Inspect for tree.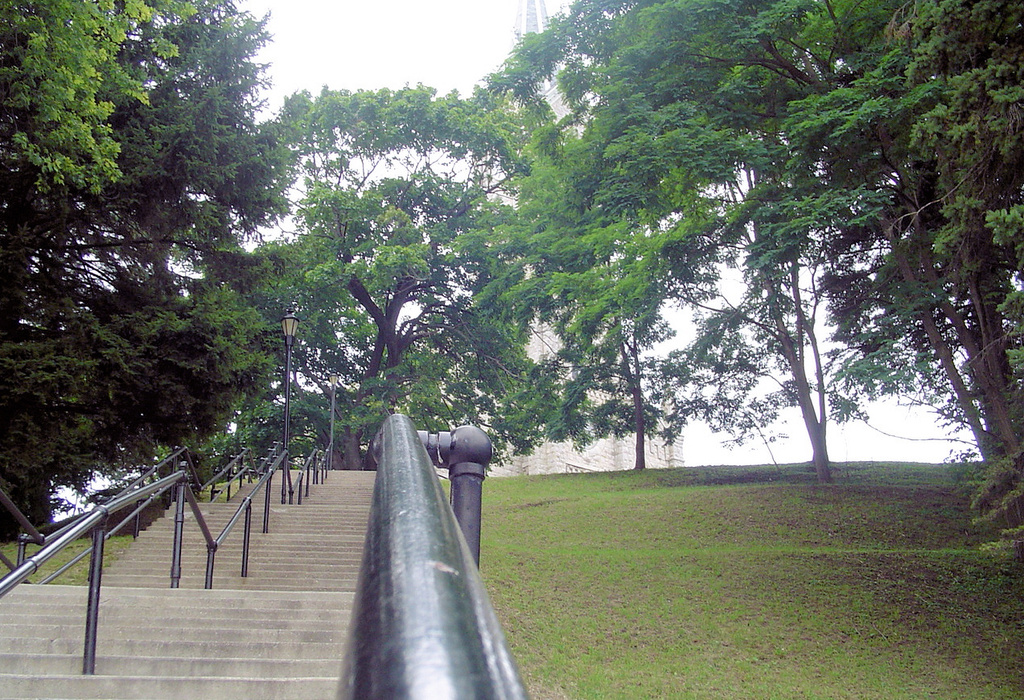
Inspection: [462,0,680,469].
